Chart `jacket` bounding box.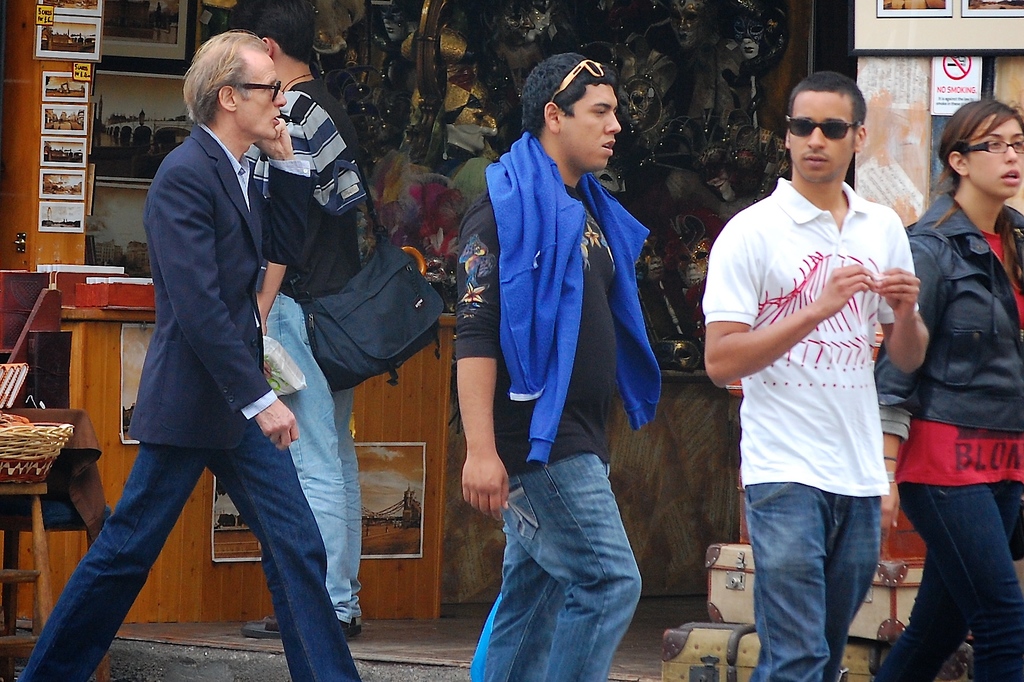
Charted: select_region(486, 130, 662, 466).
